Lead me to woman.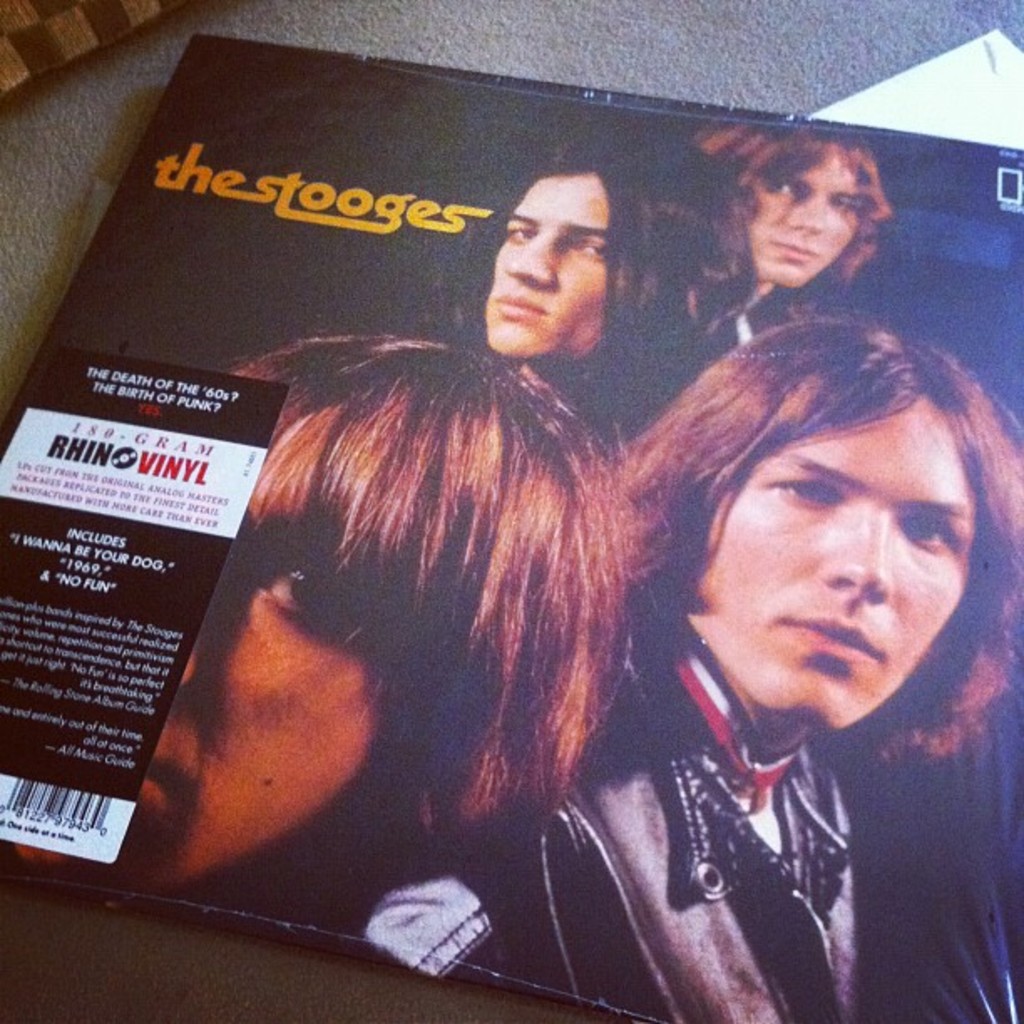
Lead to bbox(0, 331, 637, 905).
